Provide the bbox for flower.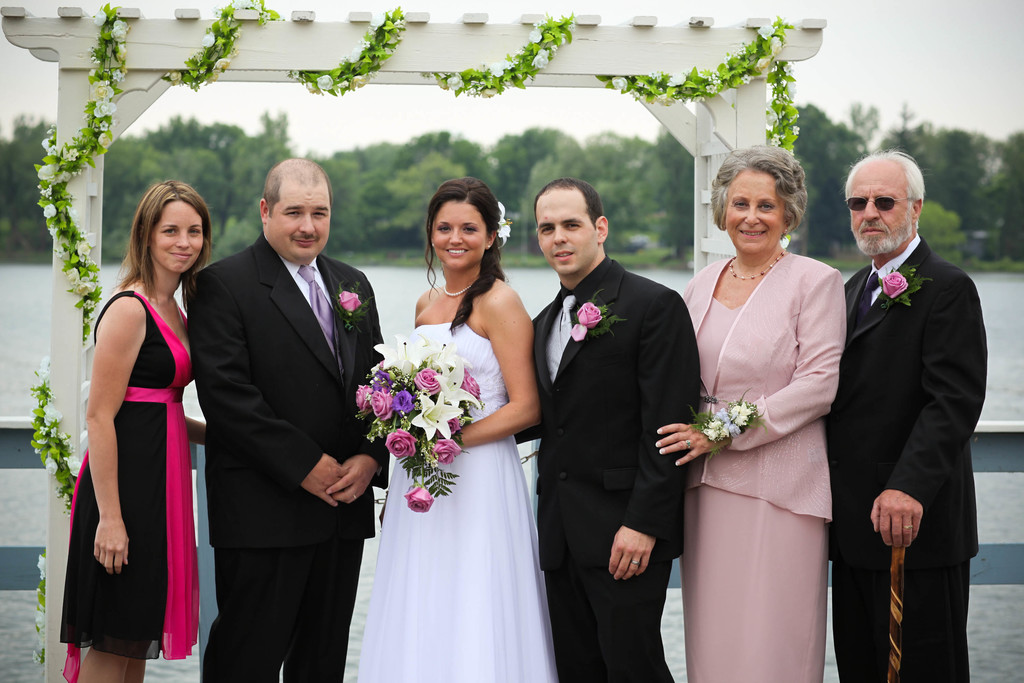
68,148,79,160.
